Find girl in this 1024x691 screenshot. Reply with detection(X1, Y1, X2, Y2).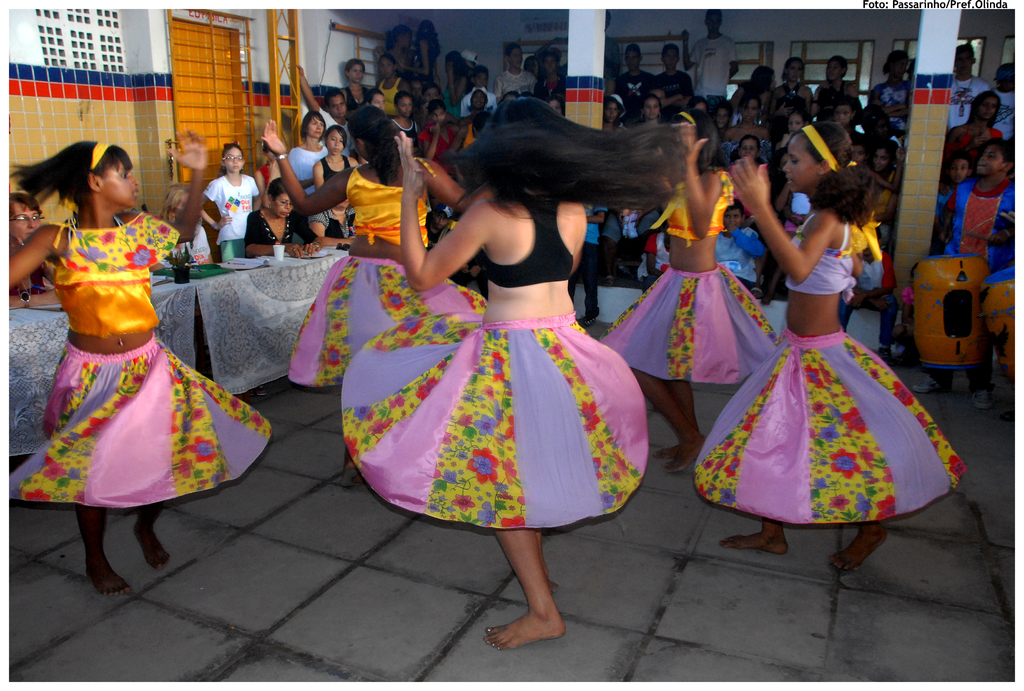
detection(195, 140, 264, 262).
